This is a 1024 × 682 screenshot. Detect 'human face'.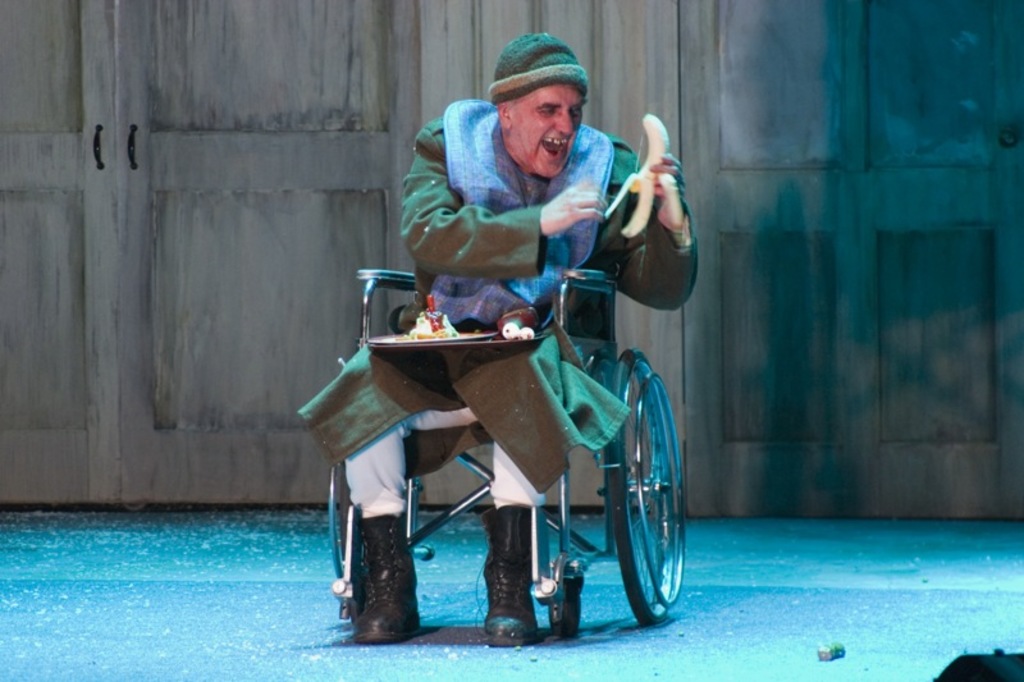
select_region(515, 83, 586, 182).
